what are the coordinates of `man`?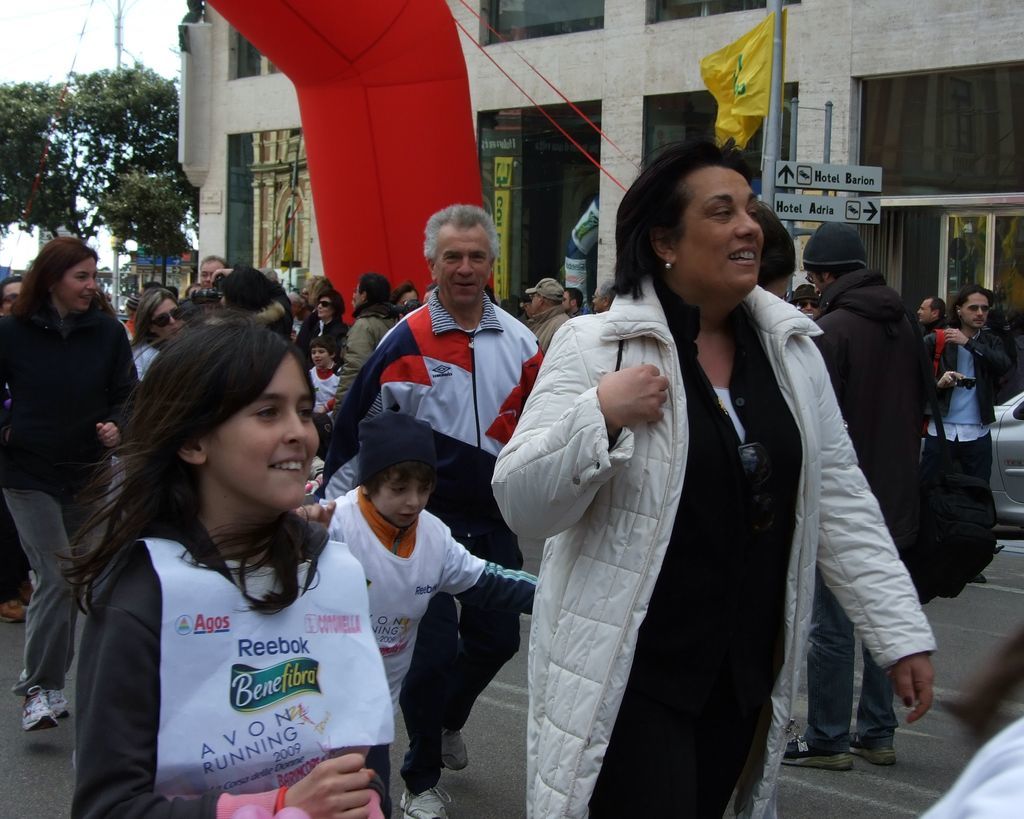
(x1=917, y1=296, x2=947, y2=338).
